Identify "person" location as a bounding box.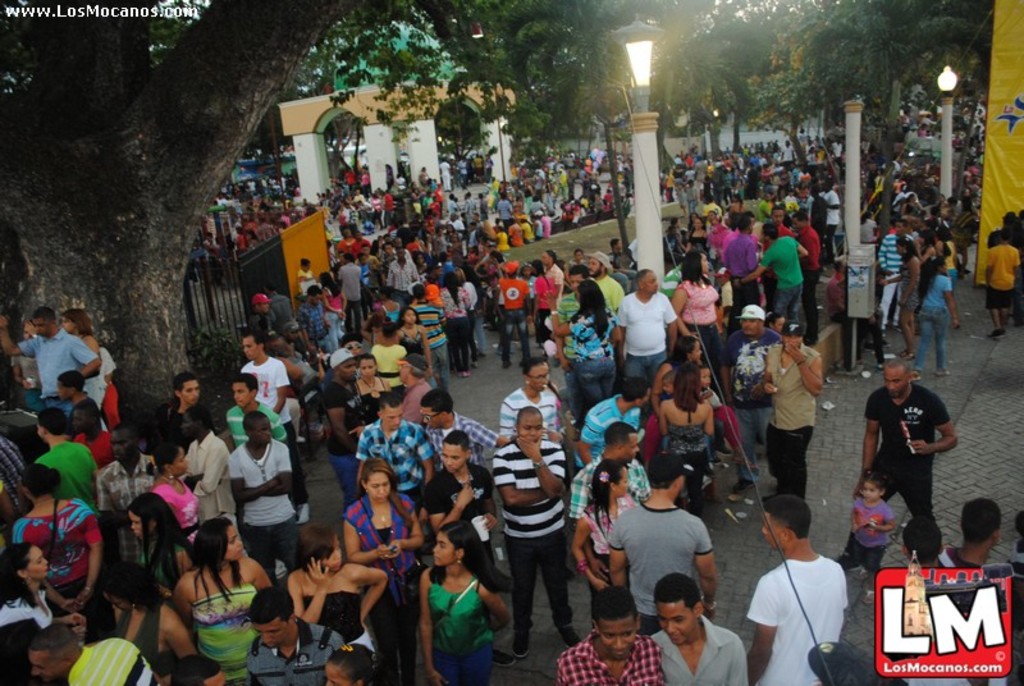
[653, 331, 701, 426].
